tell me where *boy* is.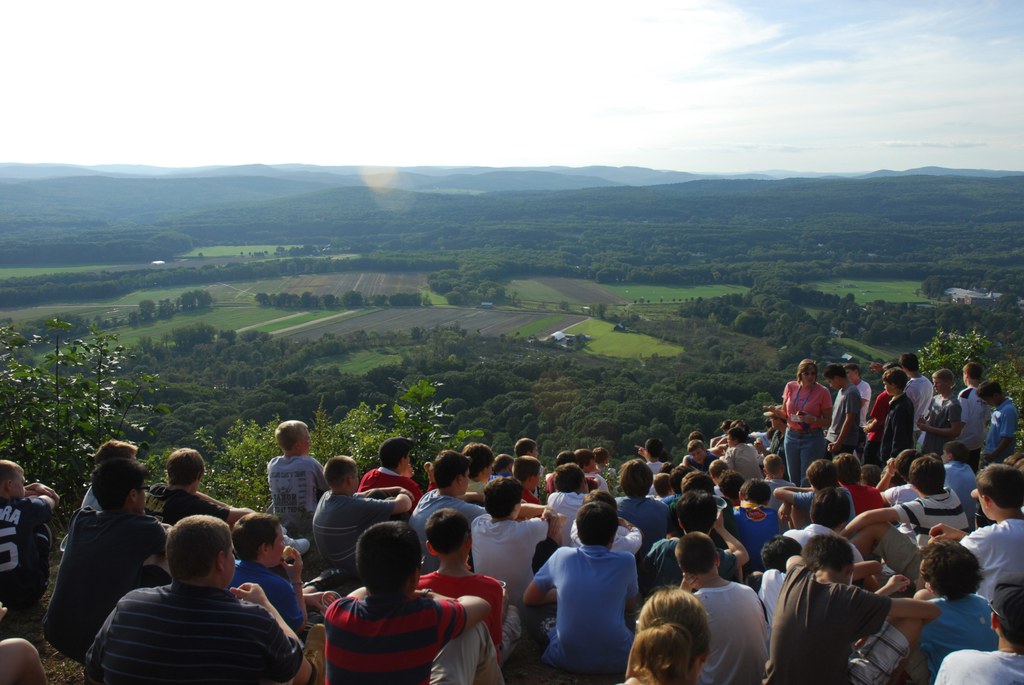
*boy* is at [673,531,764,682].
